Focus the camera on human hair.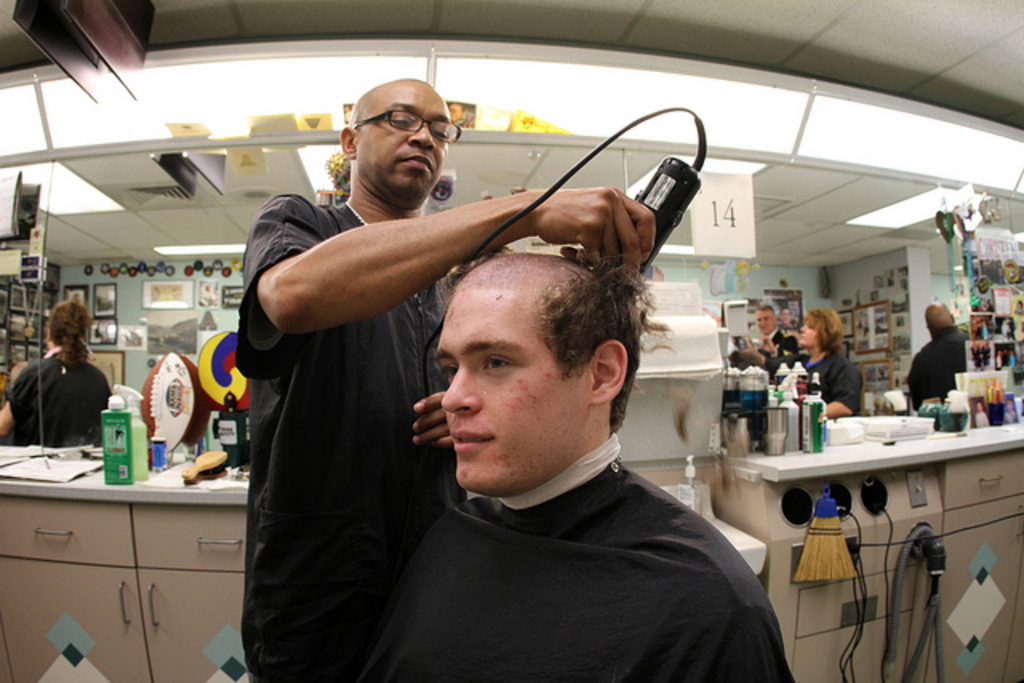
Focus region: left=797, top=307, right=846, bottom=369.
